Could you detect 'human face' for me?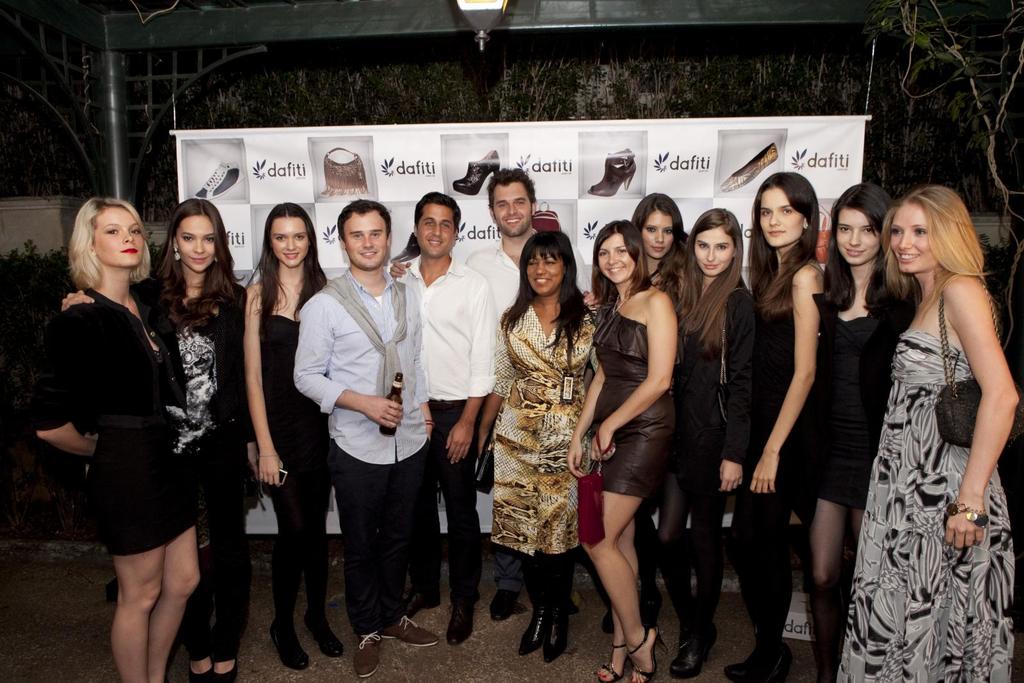
Detection result: 890,204,932,271.
